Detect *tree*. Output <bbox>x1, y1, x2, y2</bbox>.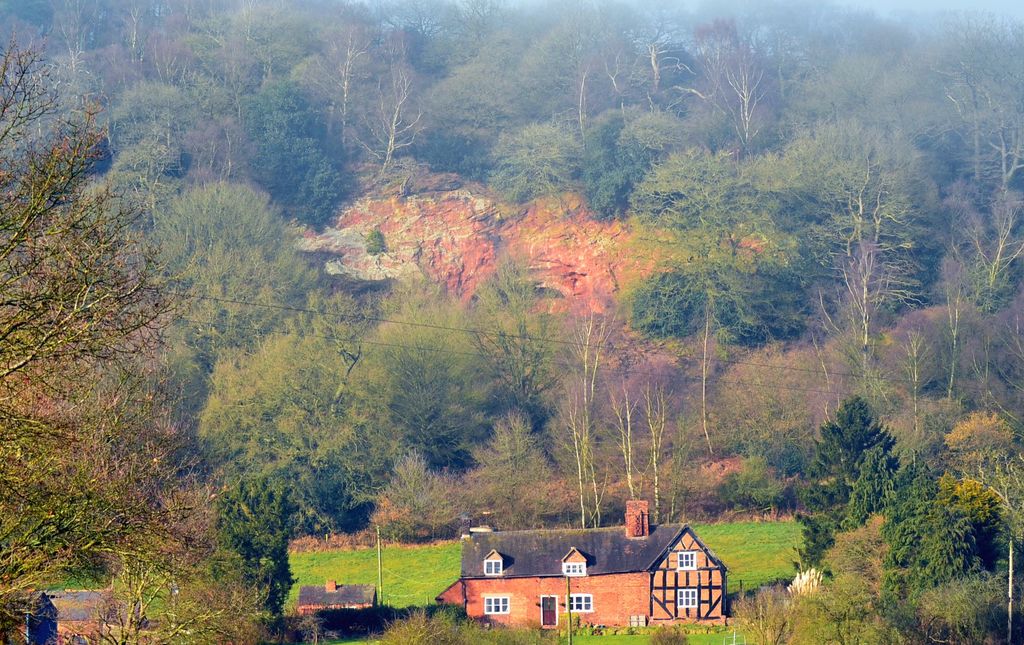
<bbox>483, 115, 586, 217</bbox>.
